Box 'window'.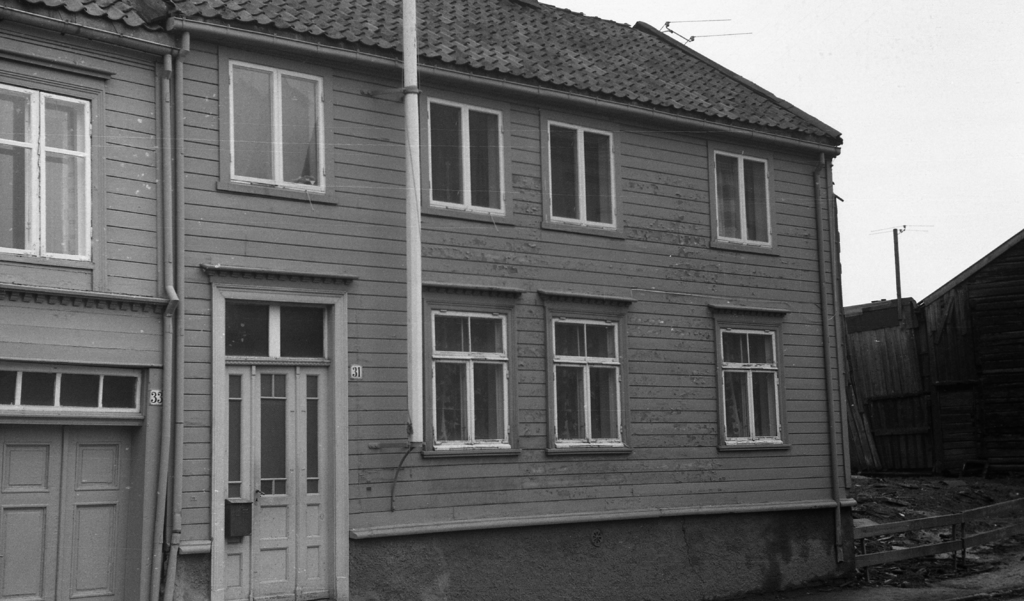
x1=225 y1=293 x2=335 y2=373.
